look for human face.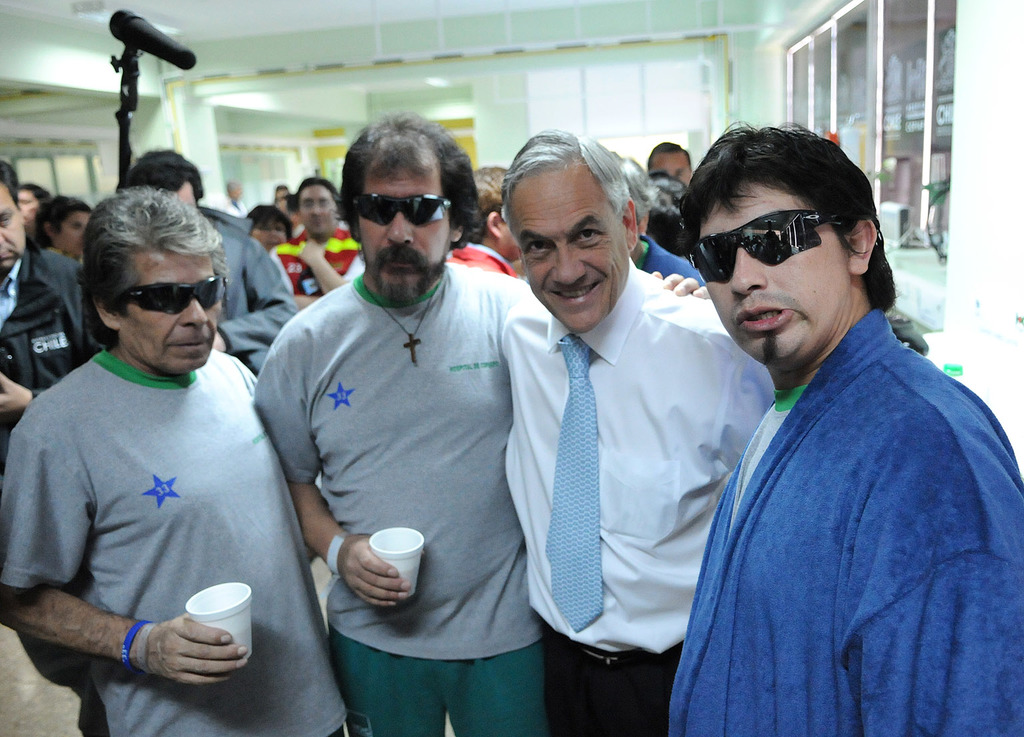
Found: bbox(0, 177, 27, 275).
